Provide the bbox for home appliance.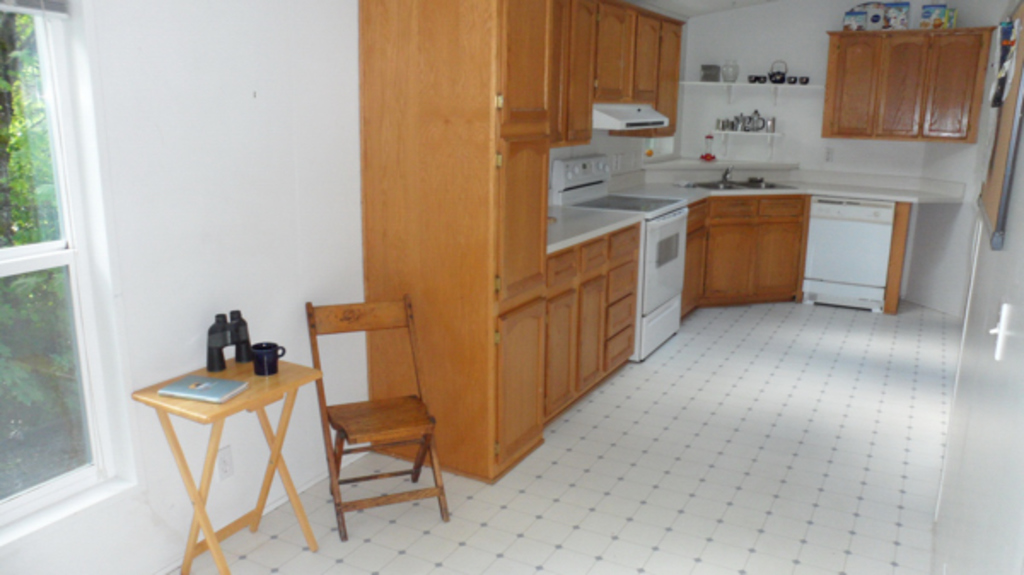
pyautogui.locateOnScreen(548, 157, 688, 363).
